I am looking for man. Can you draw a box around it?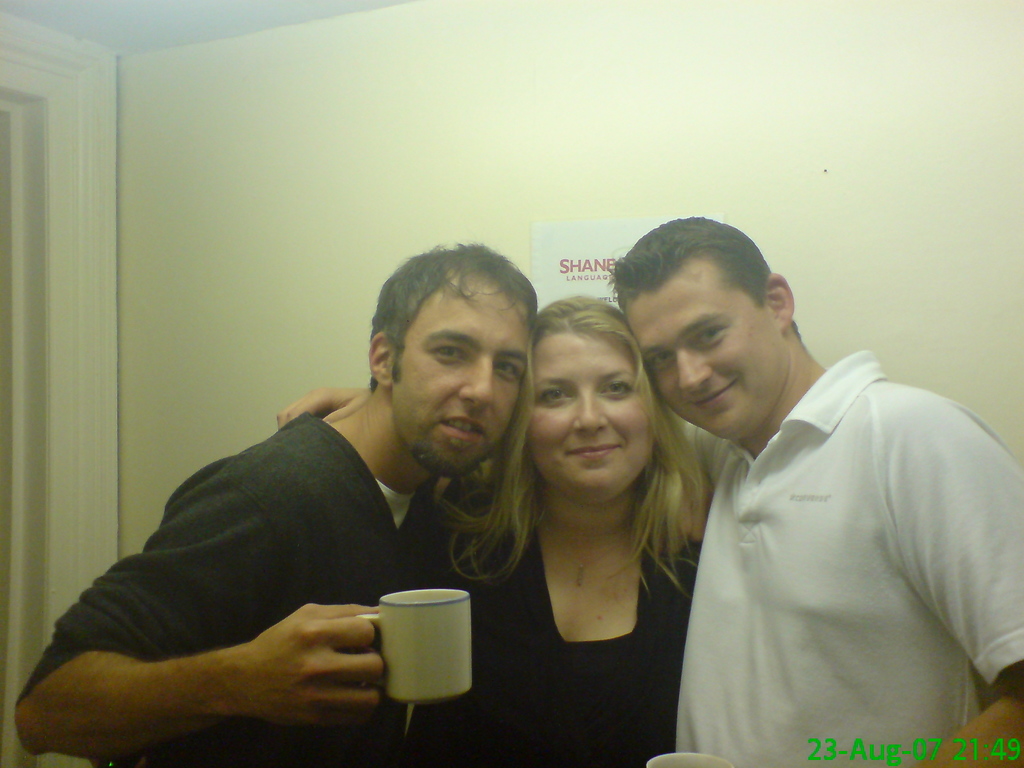
Sure, the bounding box is 637/216/1014/747.
